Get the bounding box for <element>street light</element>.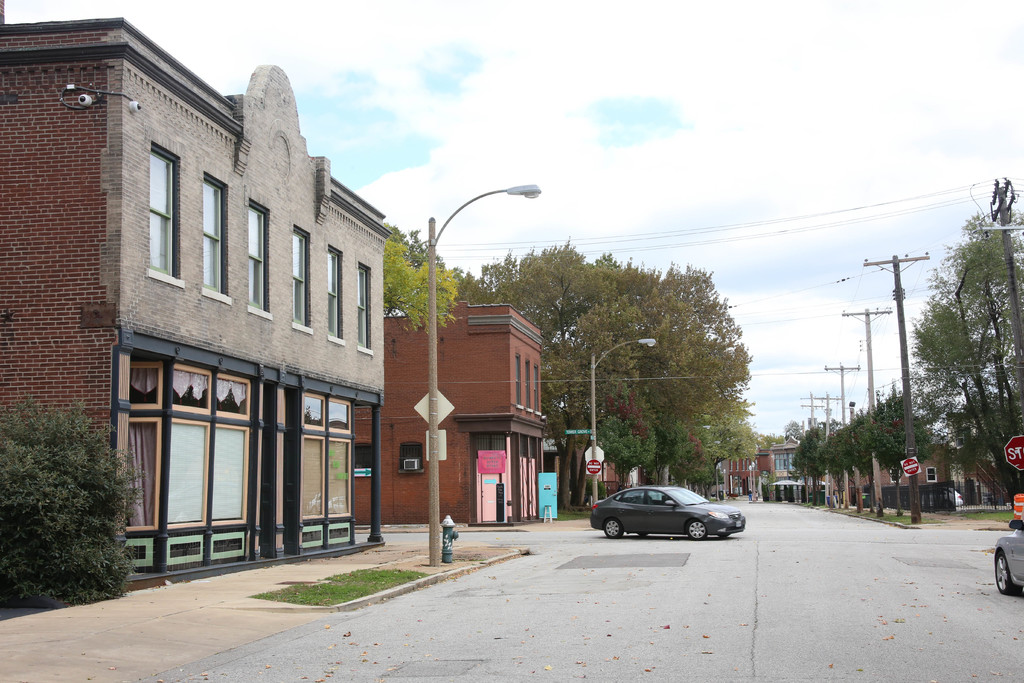
BBox(422, 178, 541, 565).
